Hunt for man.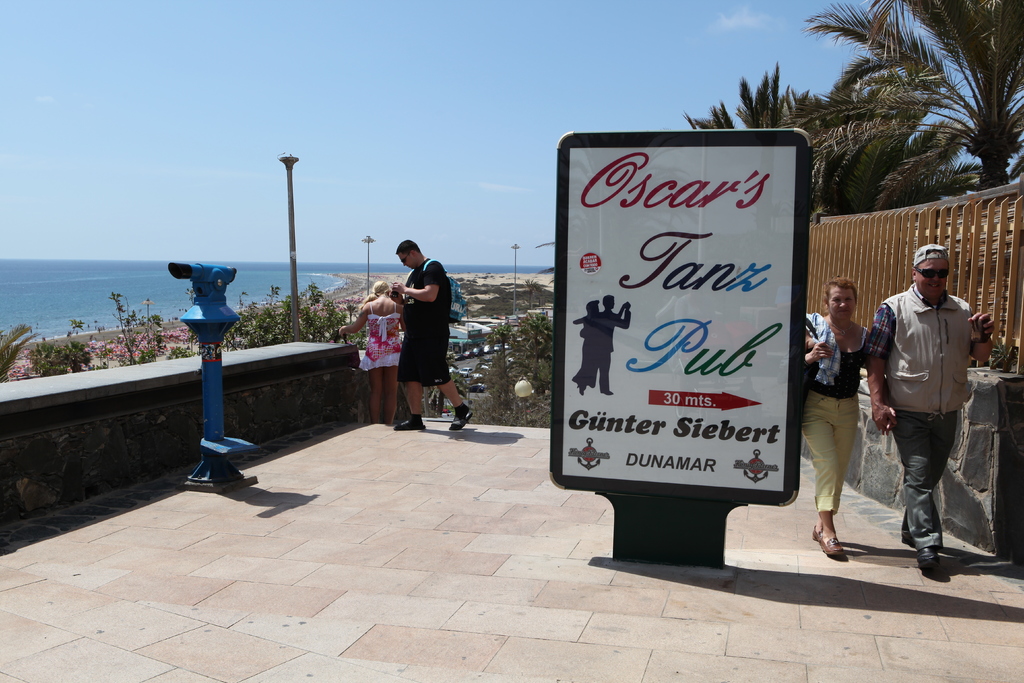
Hunted down at [388, 241, 474, 433].
